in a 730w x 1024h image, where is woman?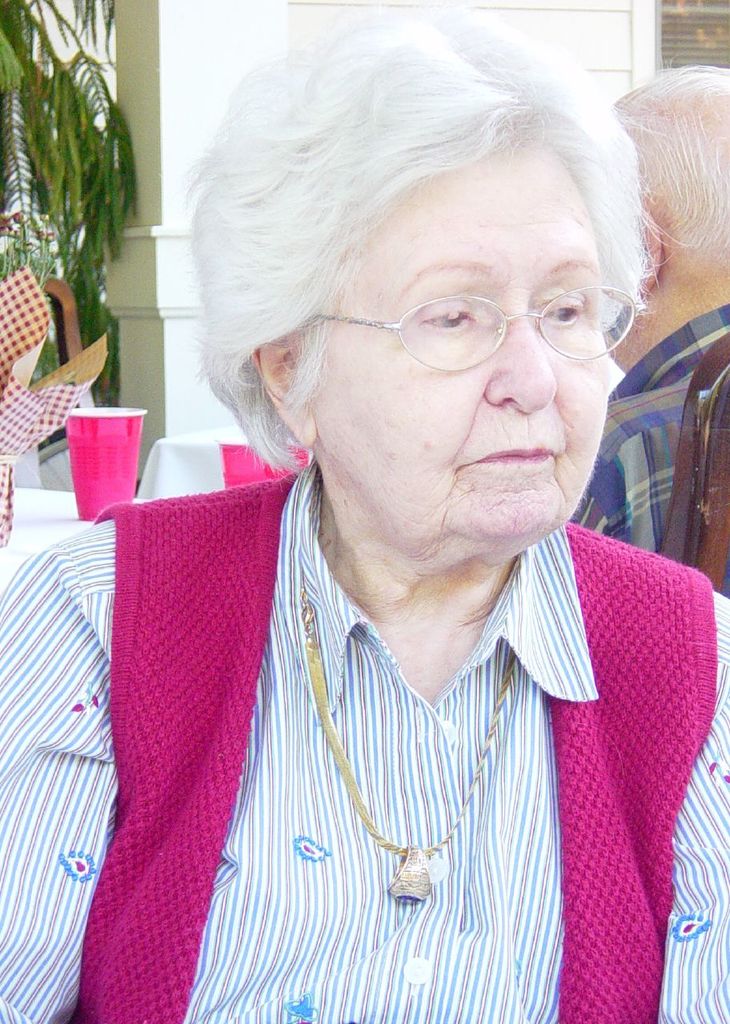
x1=165 y1=16 x2=727 y2=1022.
